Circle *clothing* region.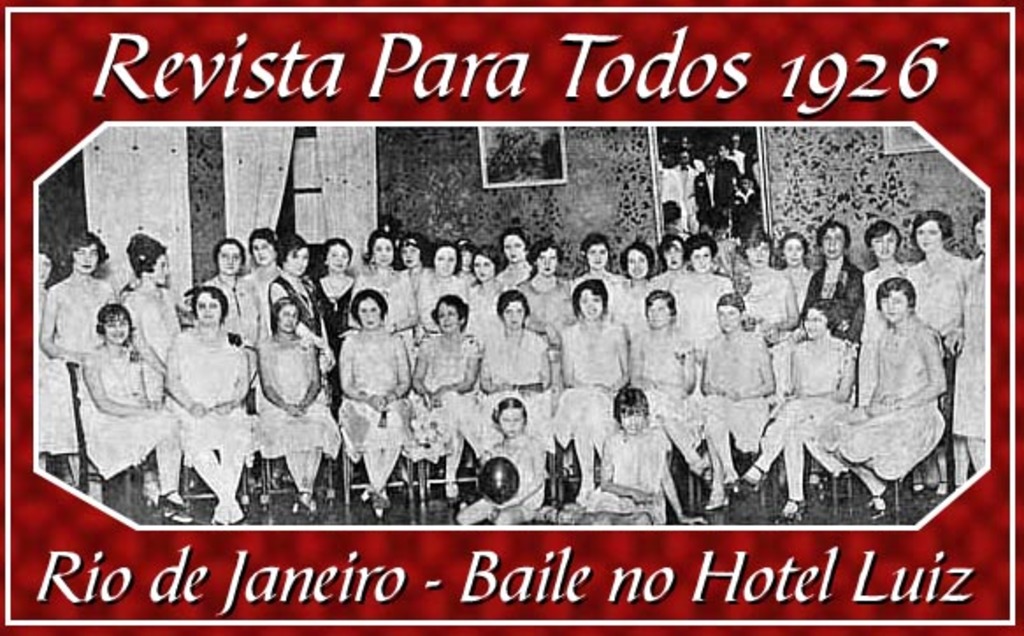
Region: region(460, 422, 544, 513).
